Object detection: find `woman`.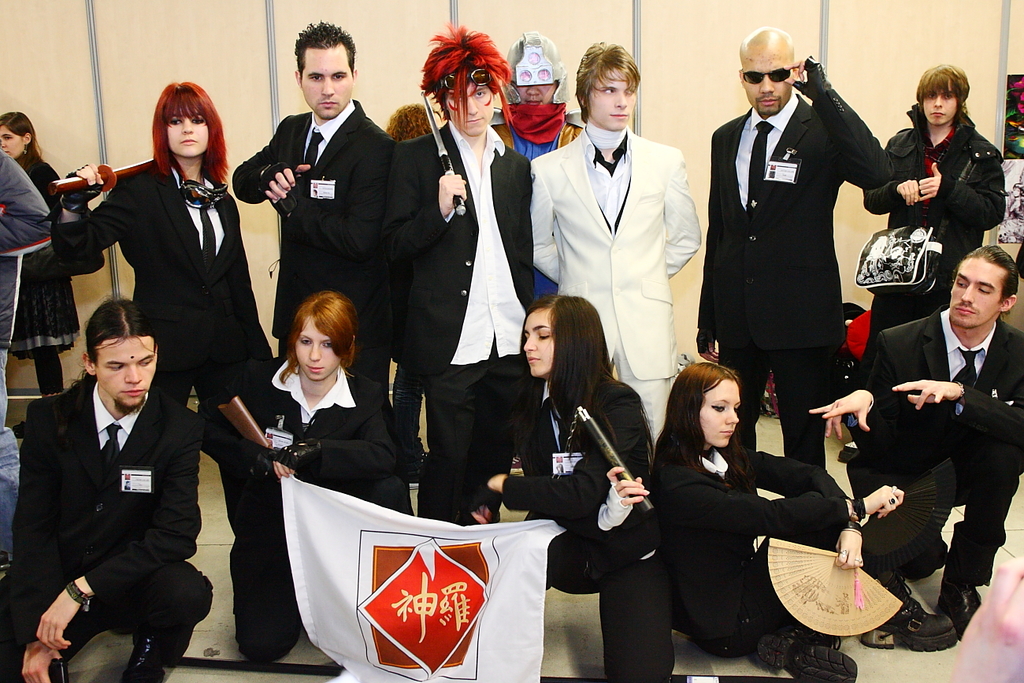
box=[218, 294, 419, 663].
